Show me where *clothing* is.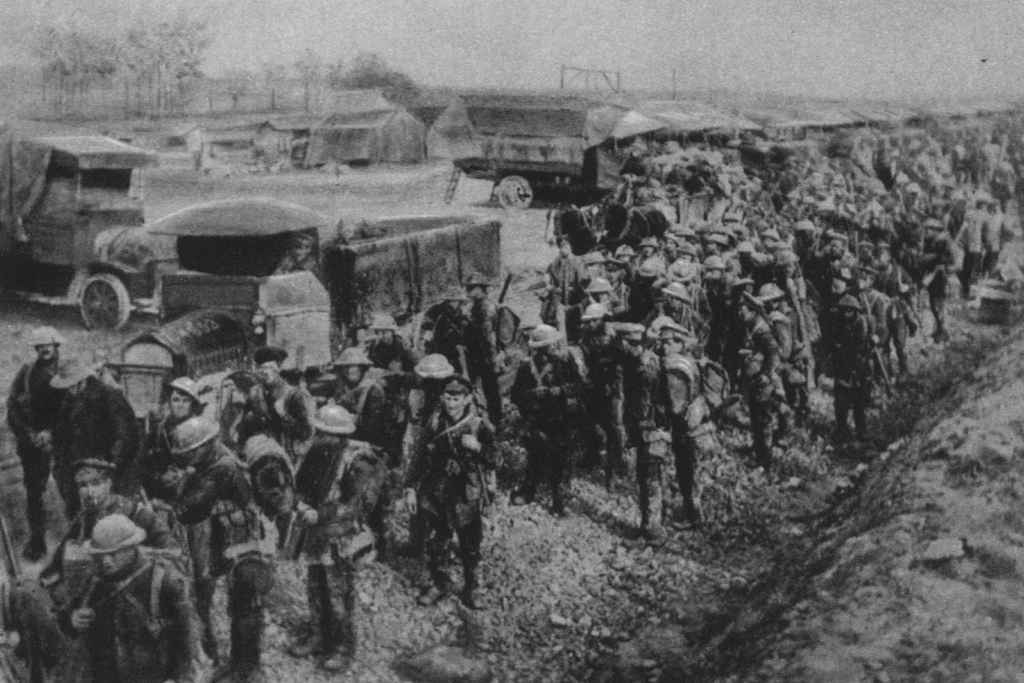
*clothing* is at 513, 357, 586, 492.
